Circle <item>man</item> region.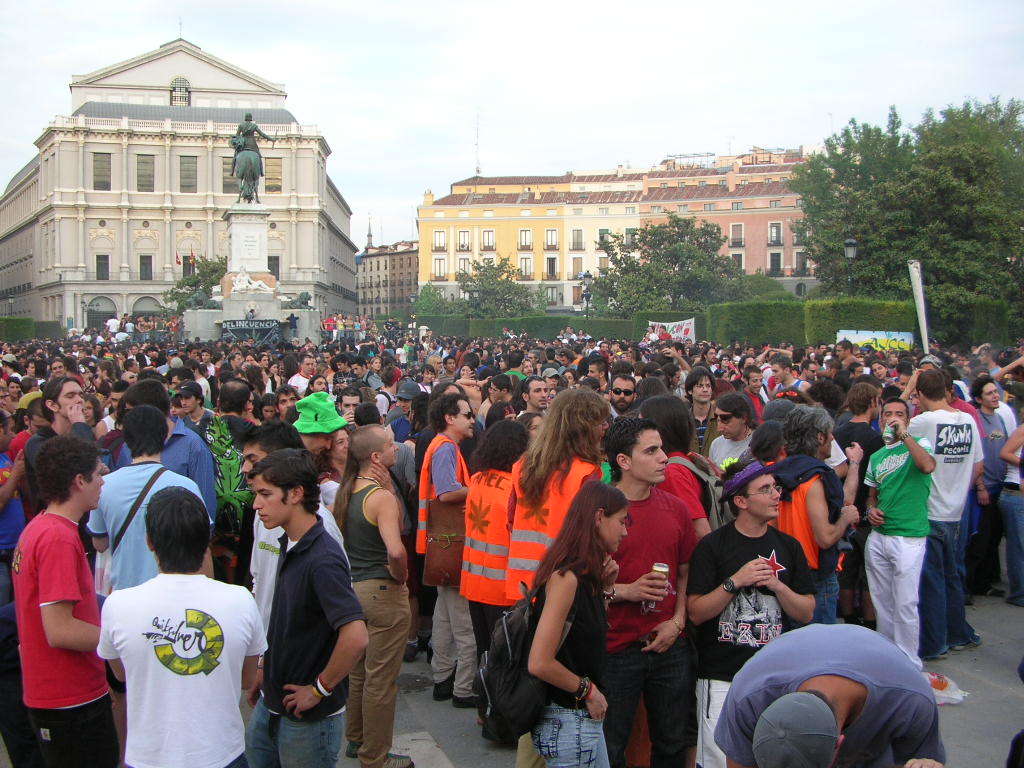
Region: (95,483,268,767).
